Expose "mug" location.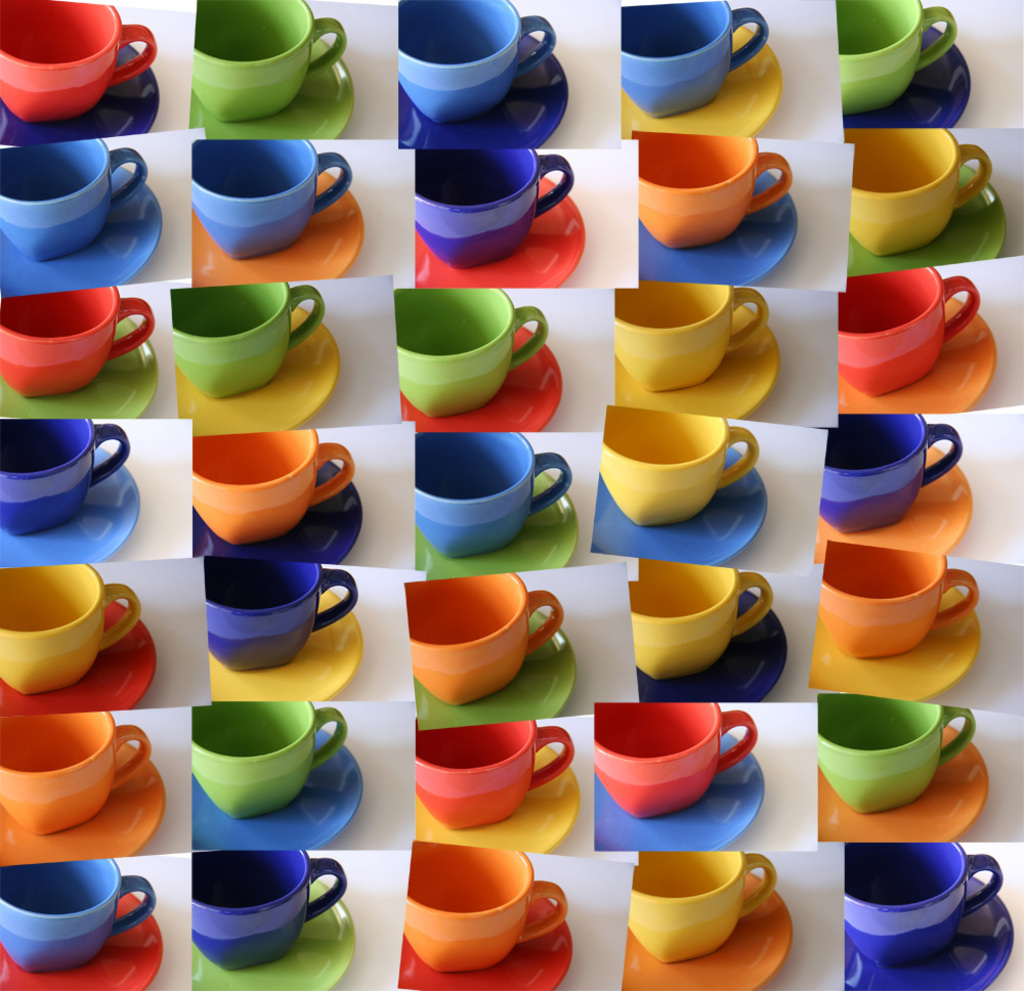
Exposed at [left=419, top=431, right=571, bottom=560].
